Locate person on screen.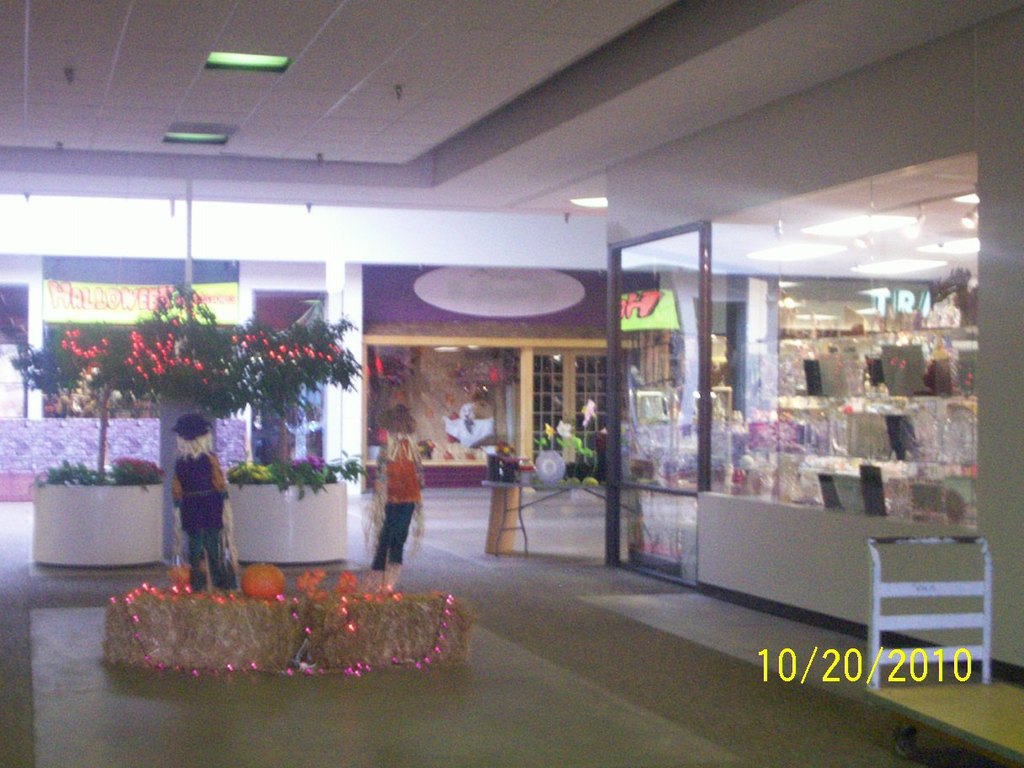
On screen at <region>381, 428, 425, 563</region>.
